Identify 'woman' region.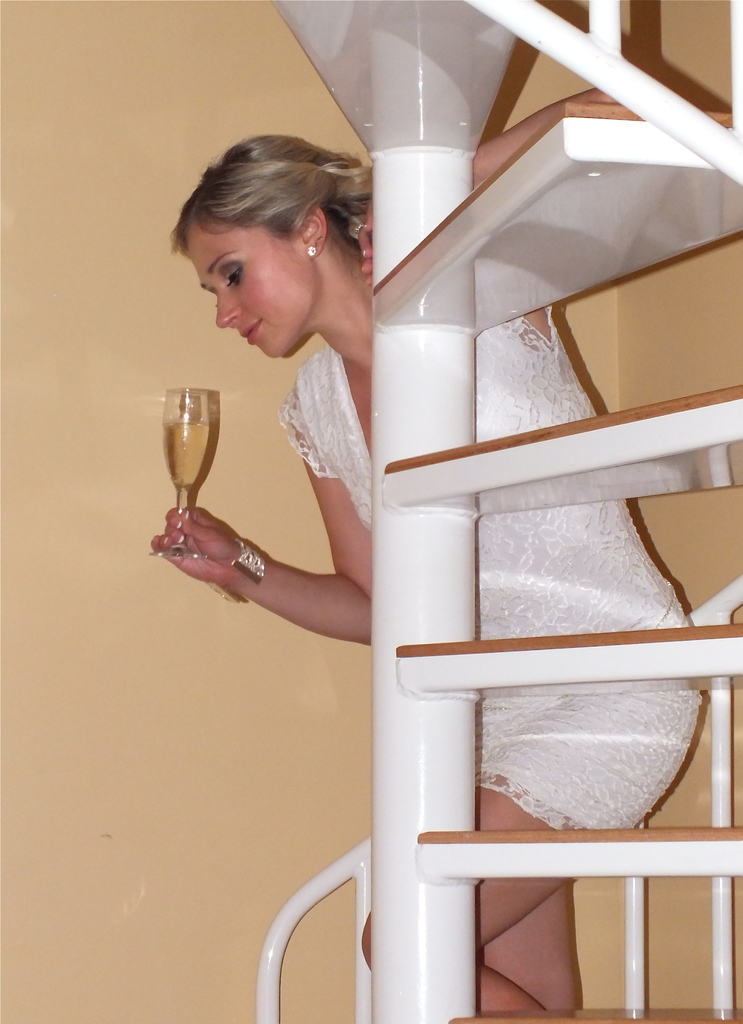
Region: 225/102/659/972.
